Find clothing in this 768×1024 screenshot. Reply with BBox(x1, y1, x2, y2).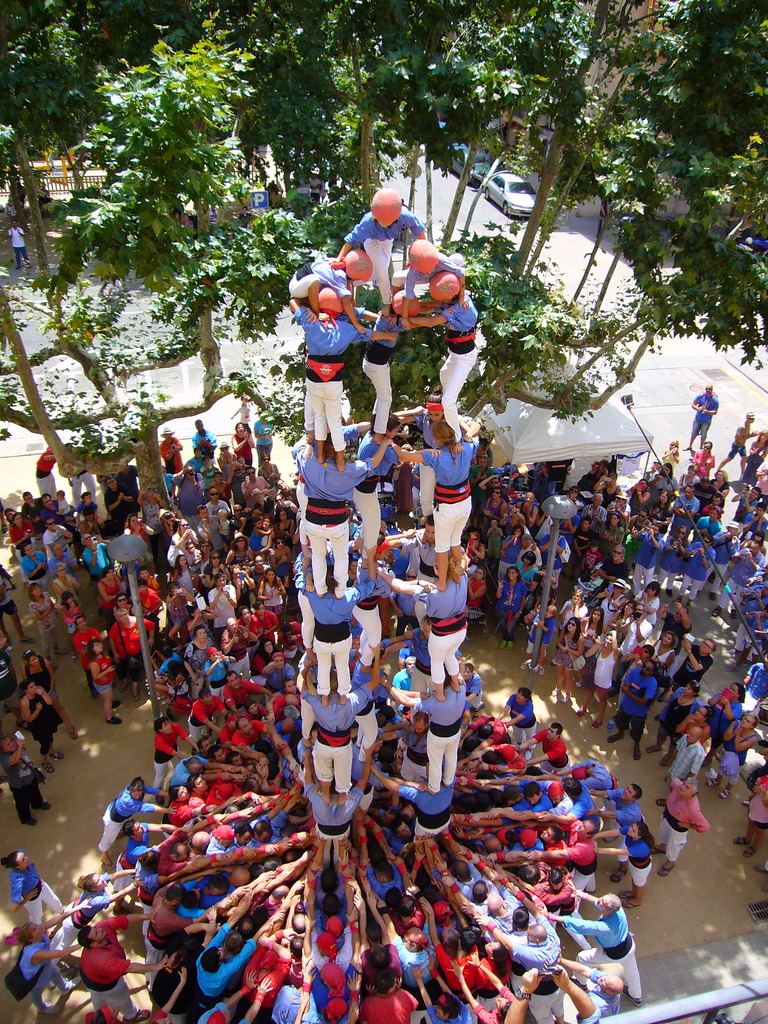
BBox(114, 824, 152, 891).
